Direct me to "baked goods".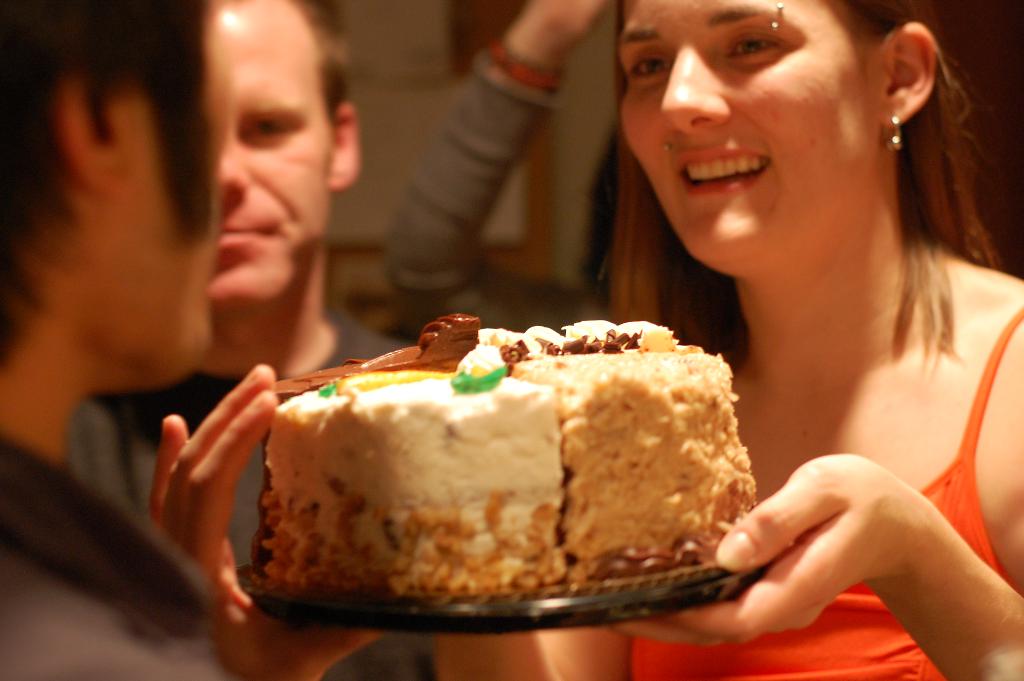
Direction: BBox(245, 316, 760, 605).
